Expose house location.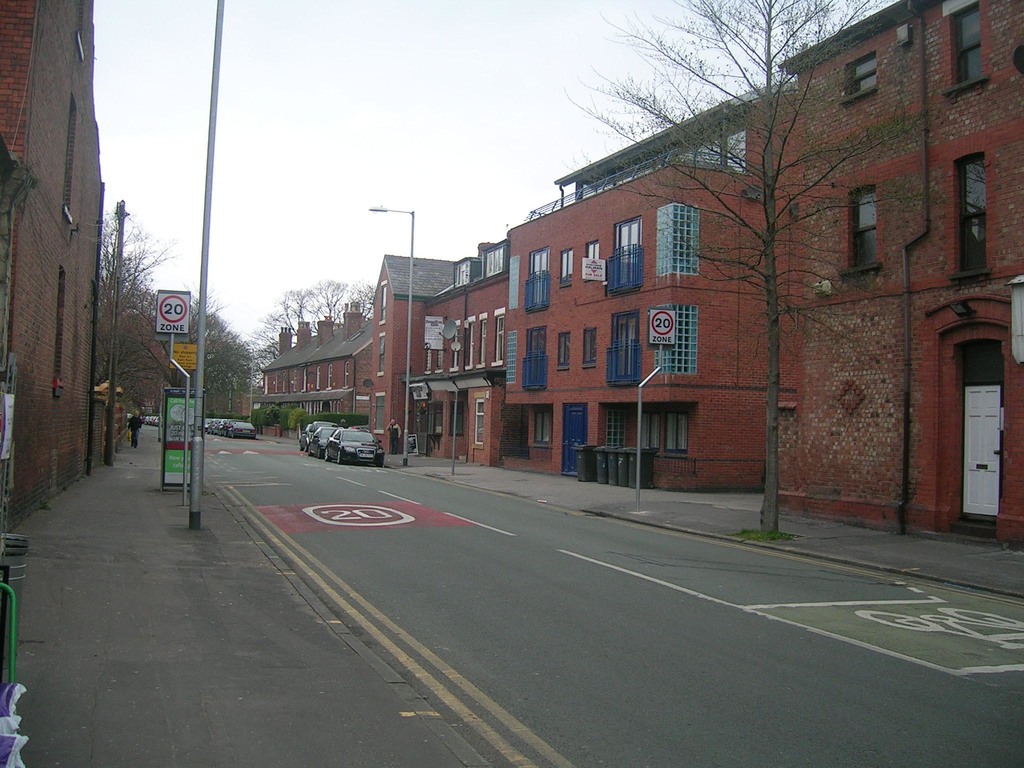
Exposed at region(763, 0, 1023, 550).
